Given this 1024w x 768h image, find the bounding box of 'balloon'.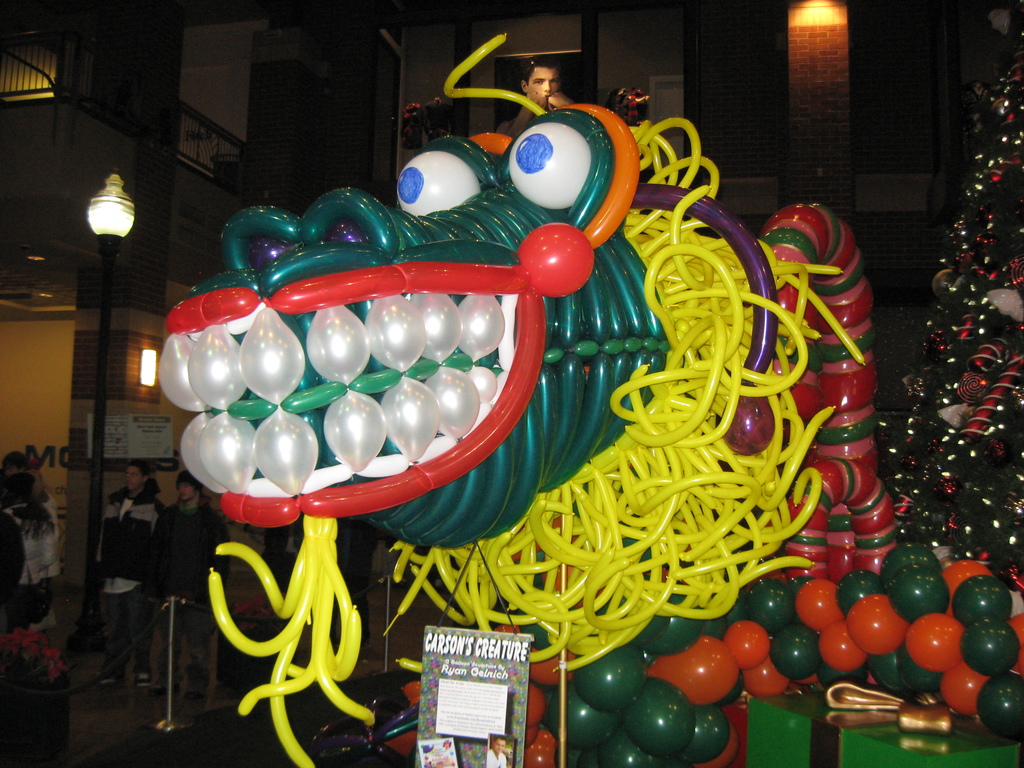
<region>956, 573, 1011, 629</region>.
